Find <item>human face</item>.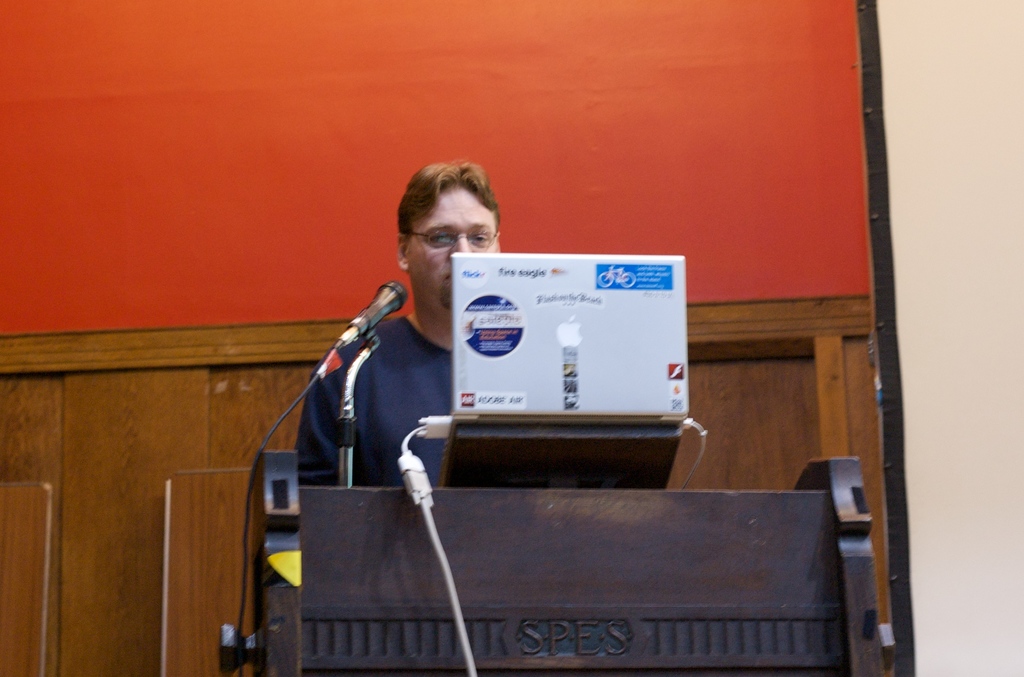
{"left": 410, "top": 185, "right": 497, "bottom": 304}.
